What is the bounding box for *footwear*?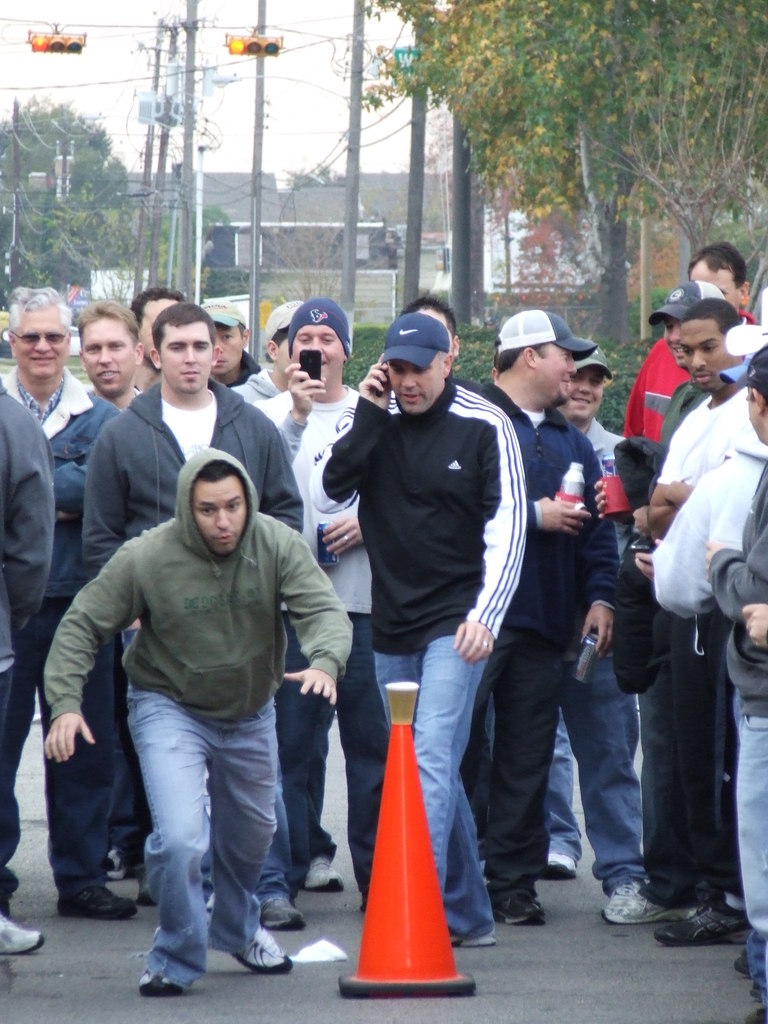
l=260, t=884, r=311, b=930.
